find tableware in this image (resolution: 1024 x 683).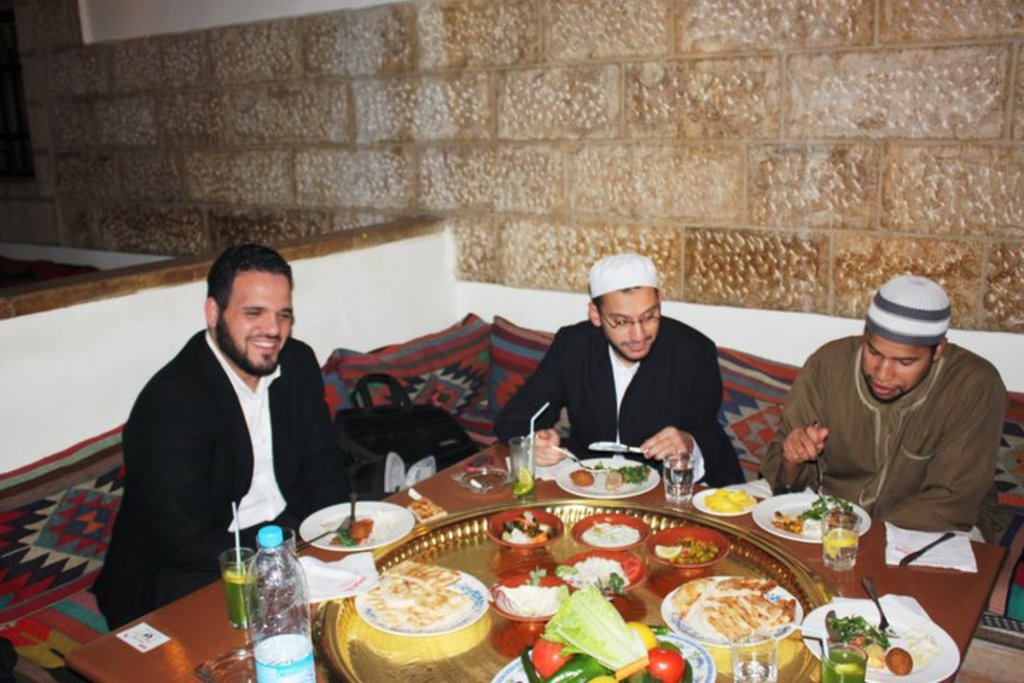
region(799, 589, 960, 682).
